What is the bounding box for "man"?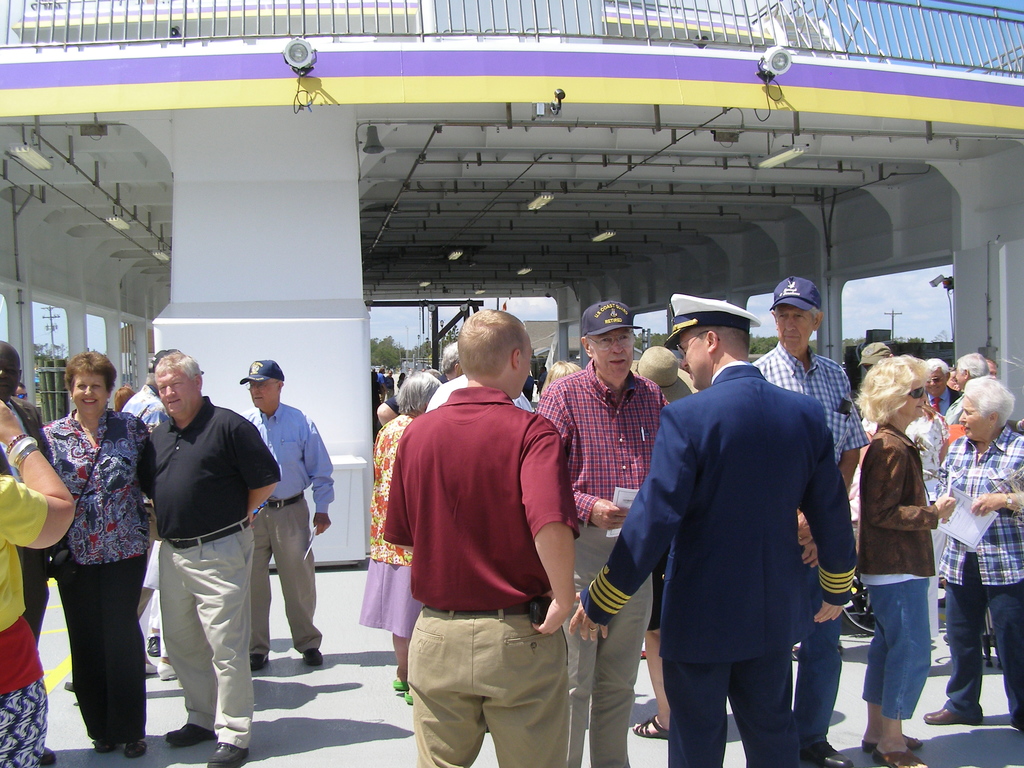
140:351:279:767.
